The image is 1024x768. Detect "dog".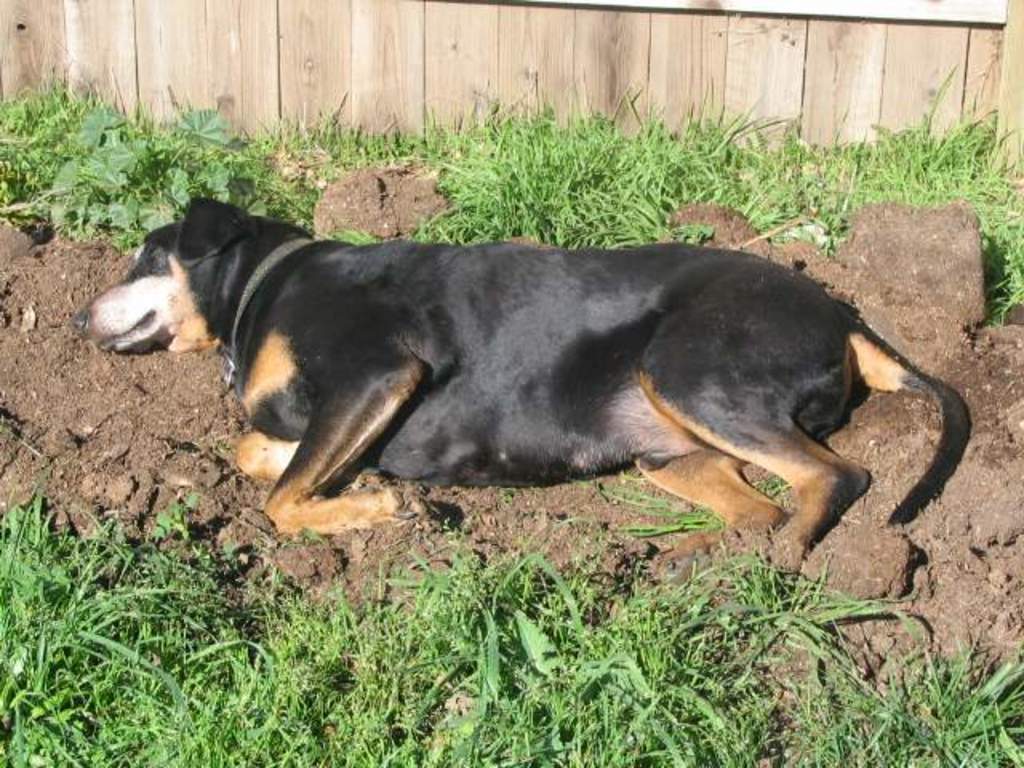
Detection: rect(66, 195, 970, 582).
